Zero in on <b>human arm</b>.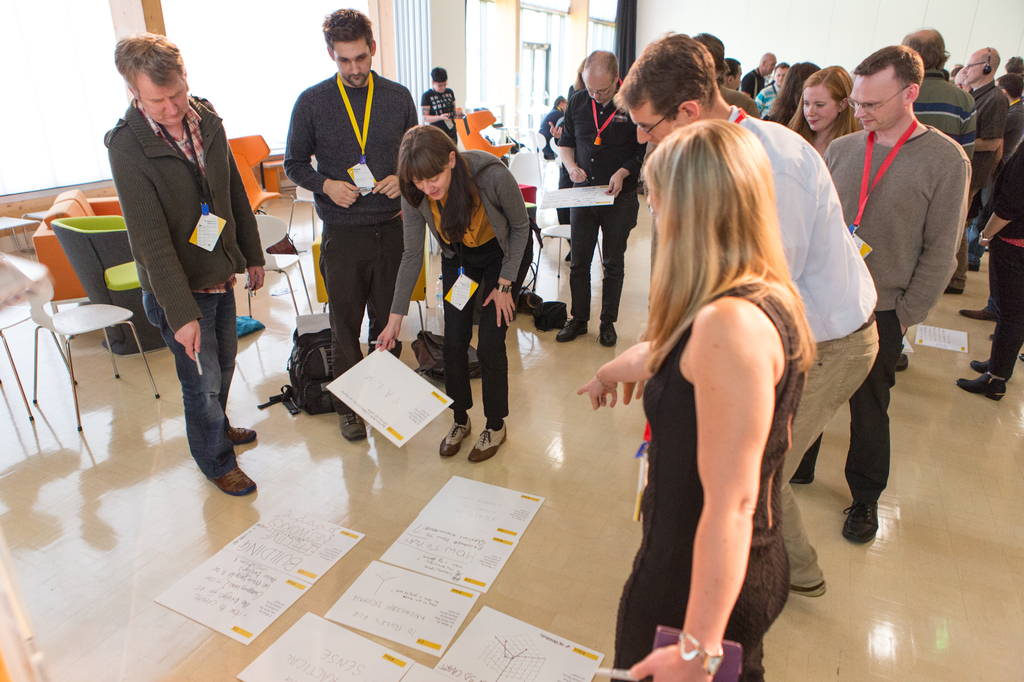
Zeroed in: [x1=901, y1=150, x2=970, y2=342].
